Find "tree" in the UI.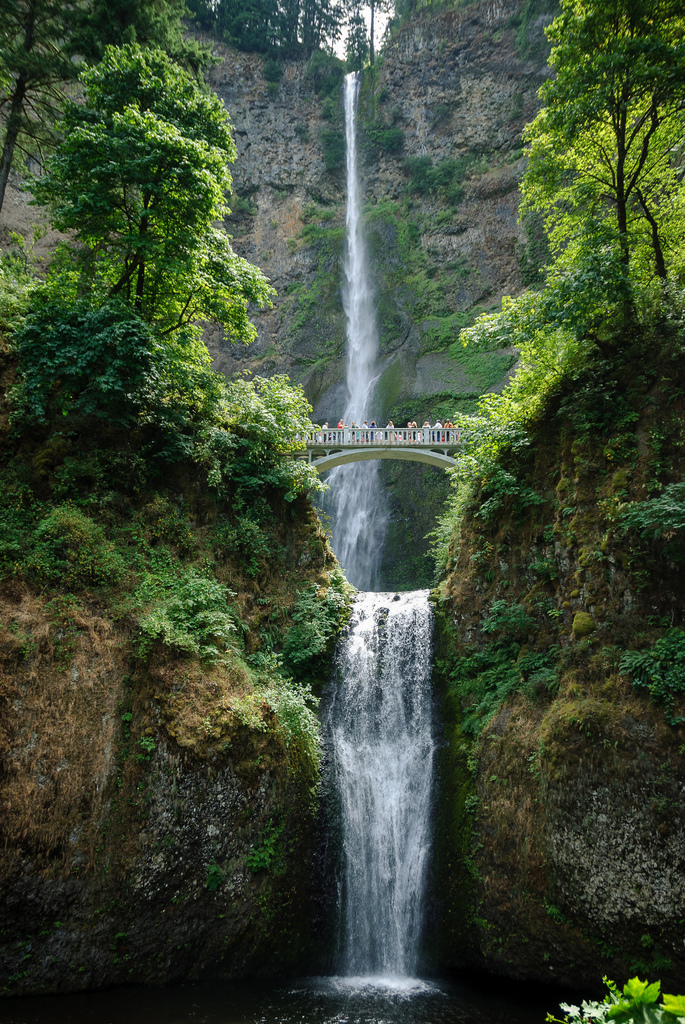
UI element at bbox=[450, 2, 684, 337].
